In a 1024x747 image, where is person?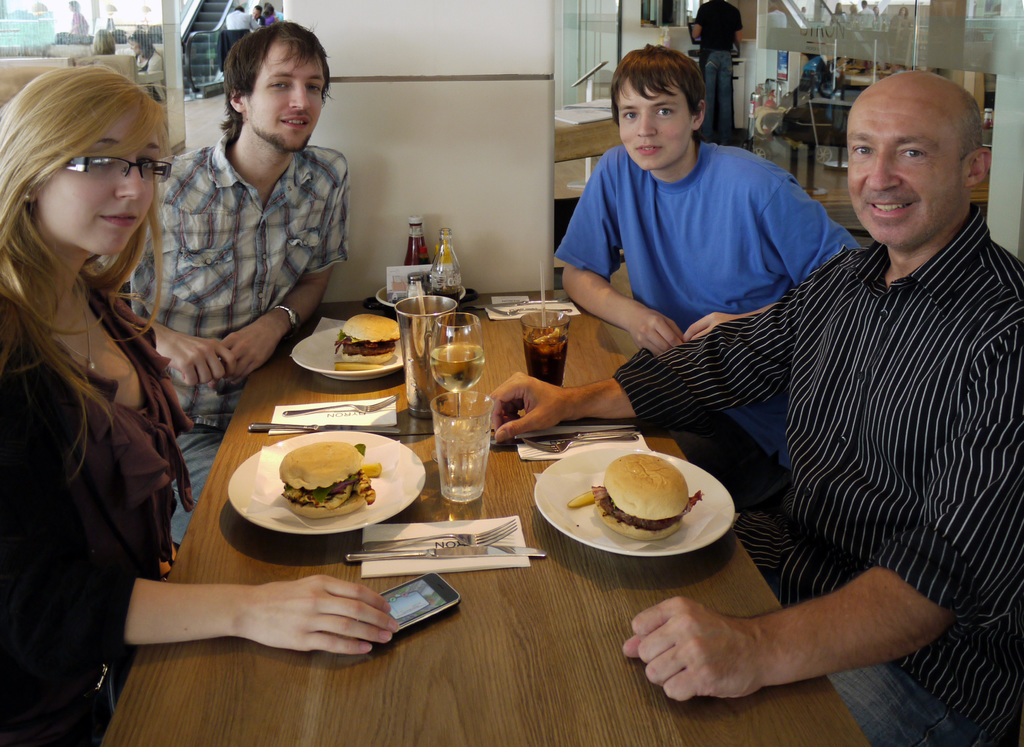
rect(0, 58, 404, 746).
